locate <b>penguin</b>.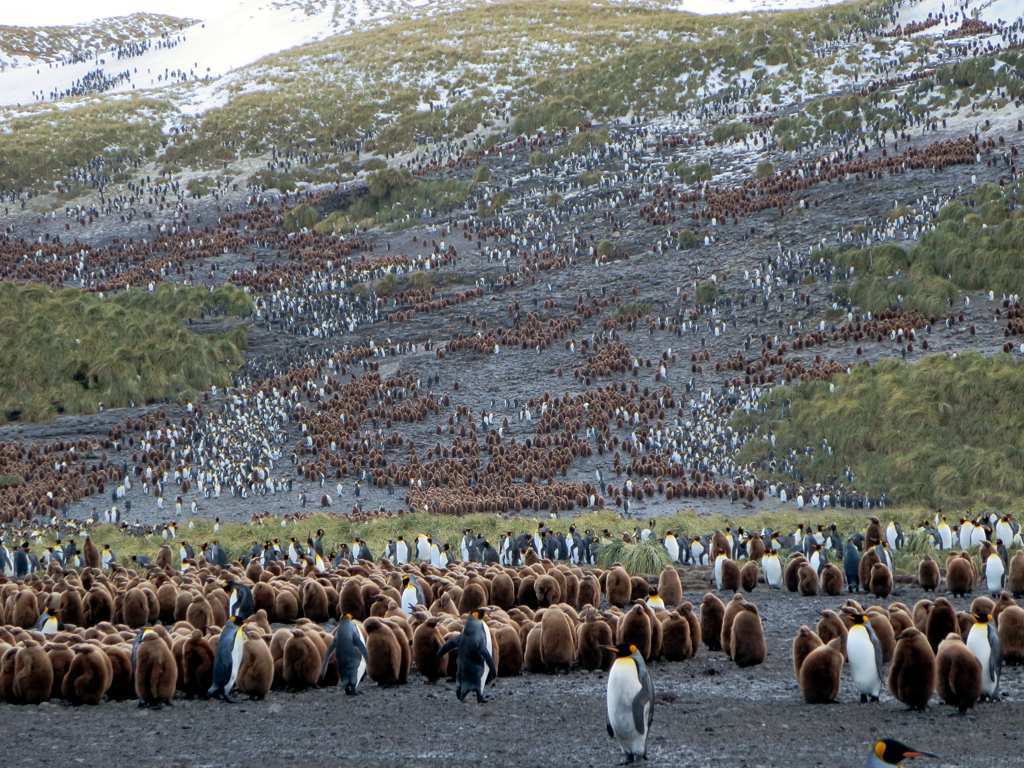
Bounding box: region(971, 324, 976, 335).
